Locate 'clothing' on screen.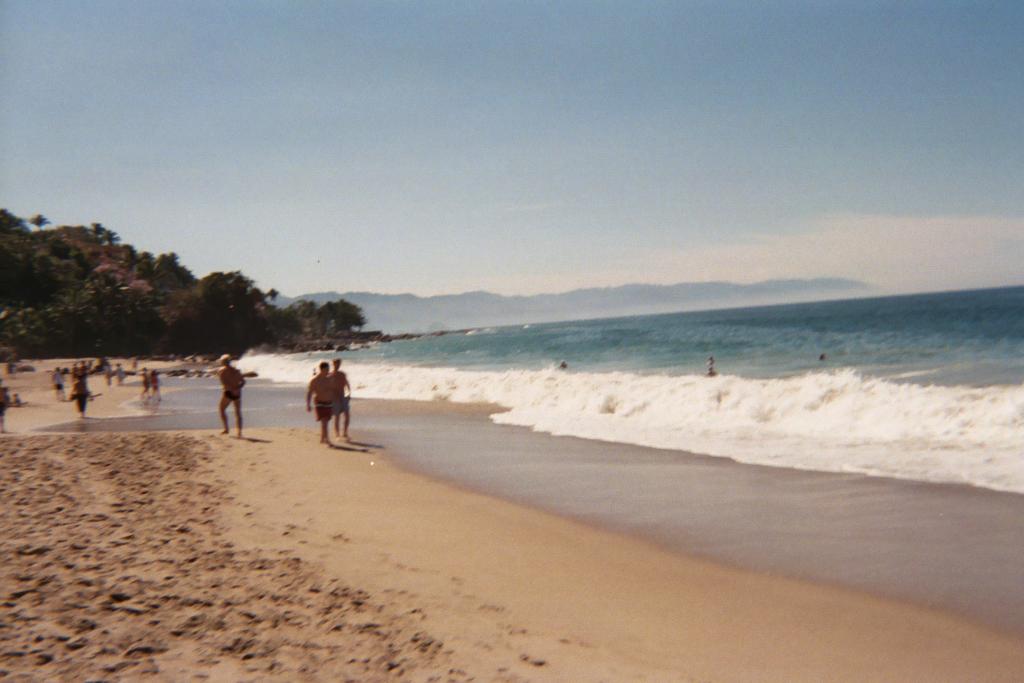
On screen at bbox=[313, 399, 330, 418].
